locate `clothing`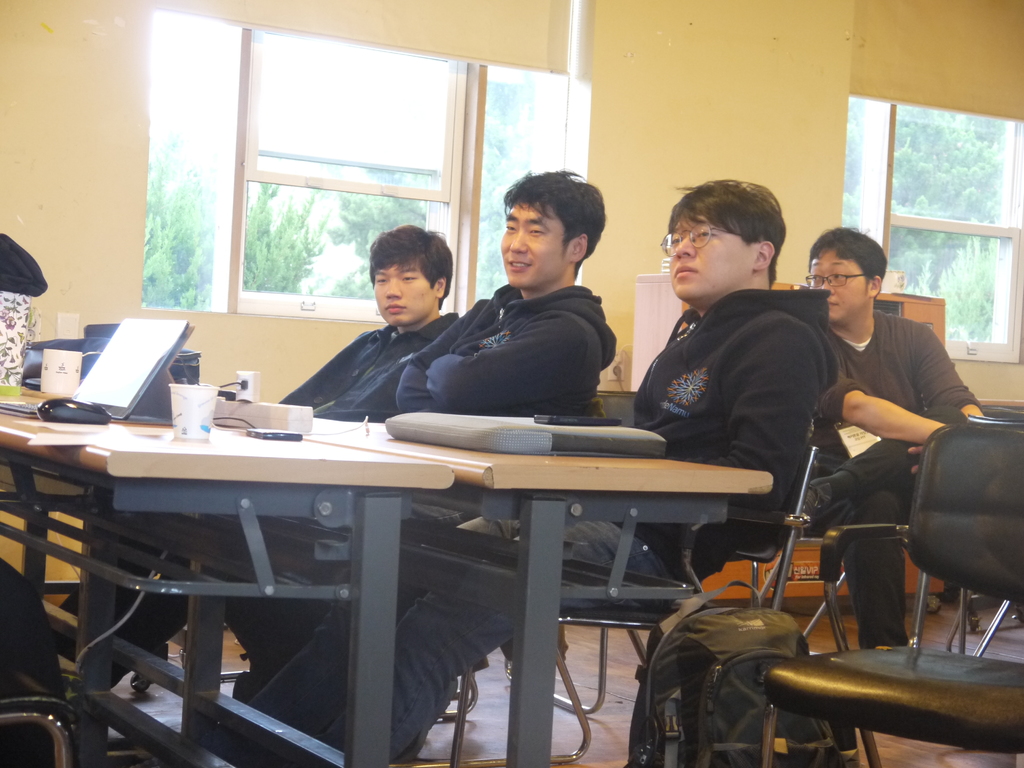
rect(813, 310, 984, 655)
